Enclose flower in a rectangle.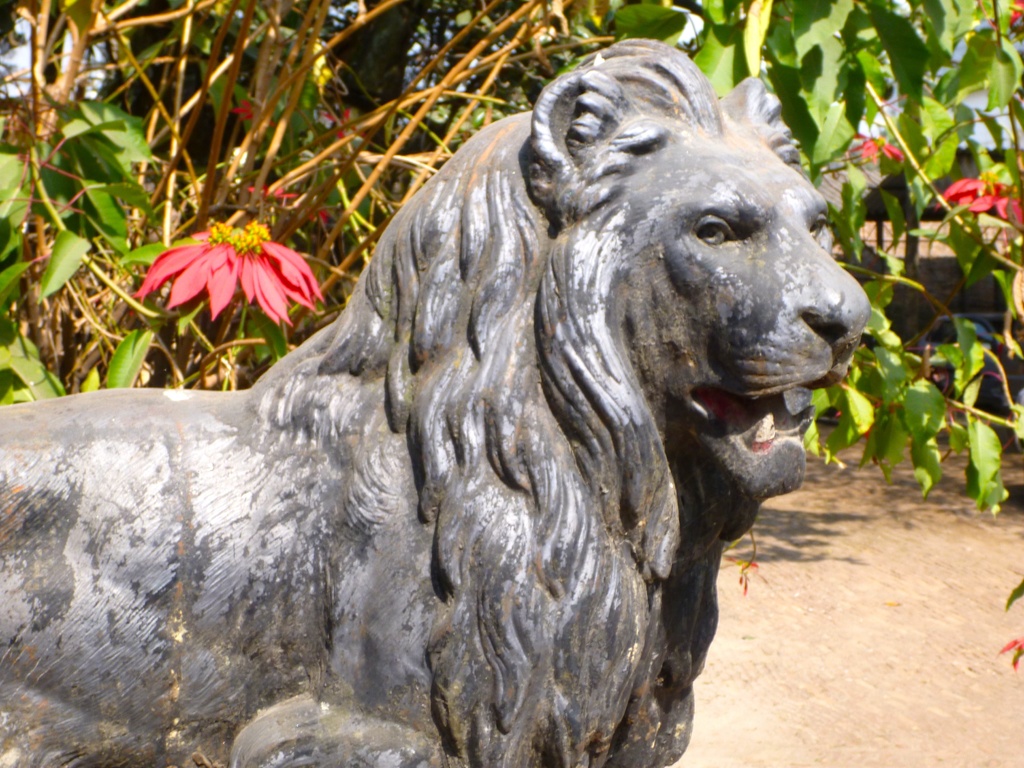
bbox(324, 109, 348, 143).
